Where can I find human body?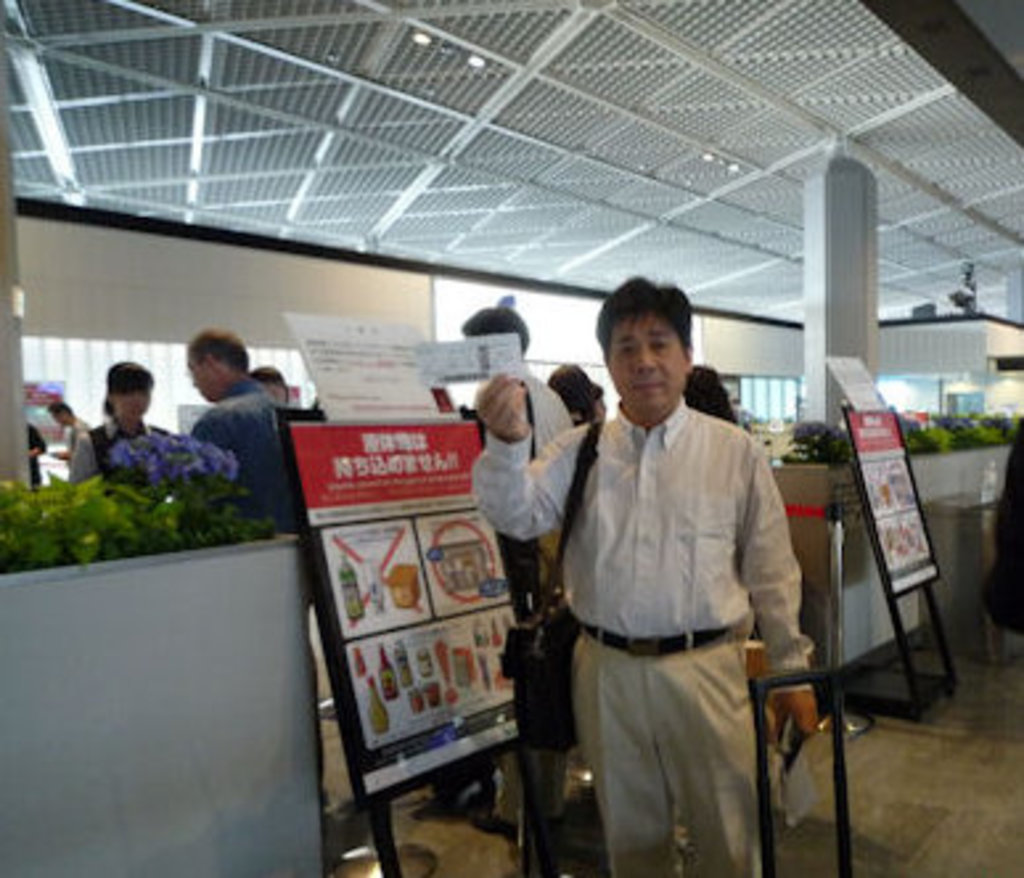
You can find it at {"x1": 169, "y1": 376, "x2": 296, "y2": 518}.
